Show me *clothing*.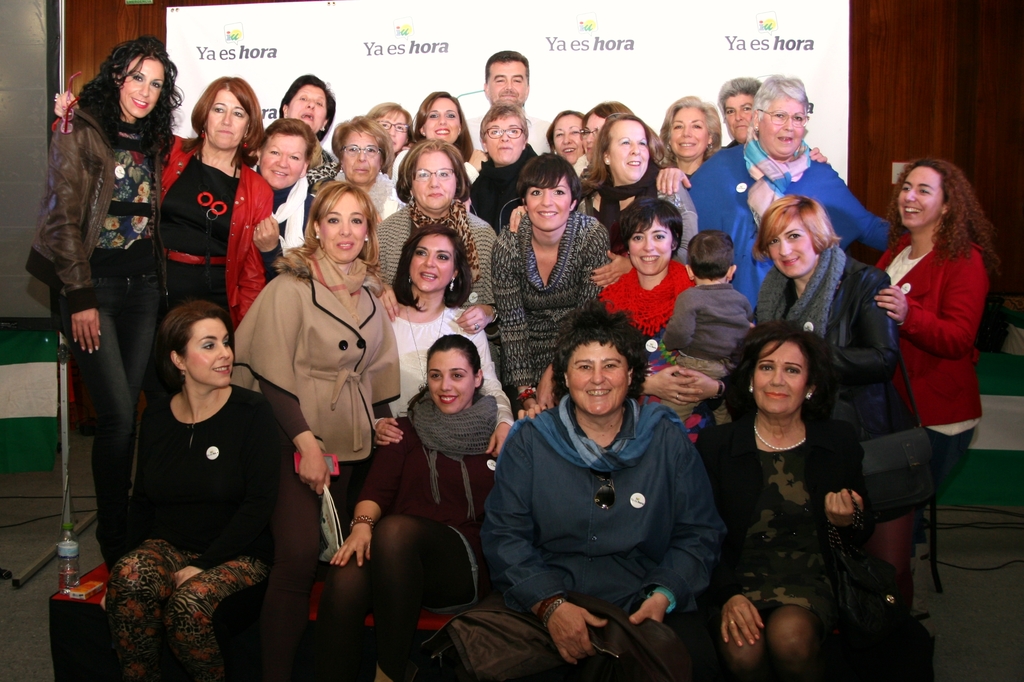
*clothing* is here: (x1=395, y1=145, x2=479, y2=178).
